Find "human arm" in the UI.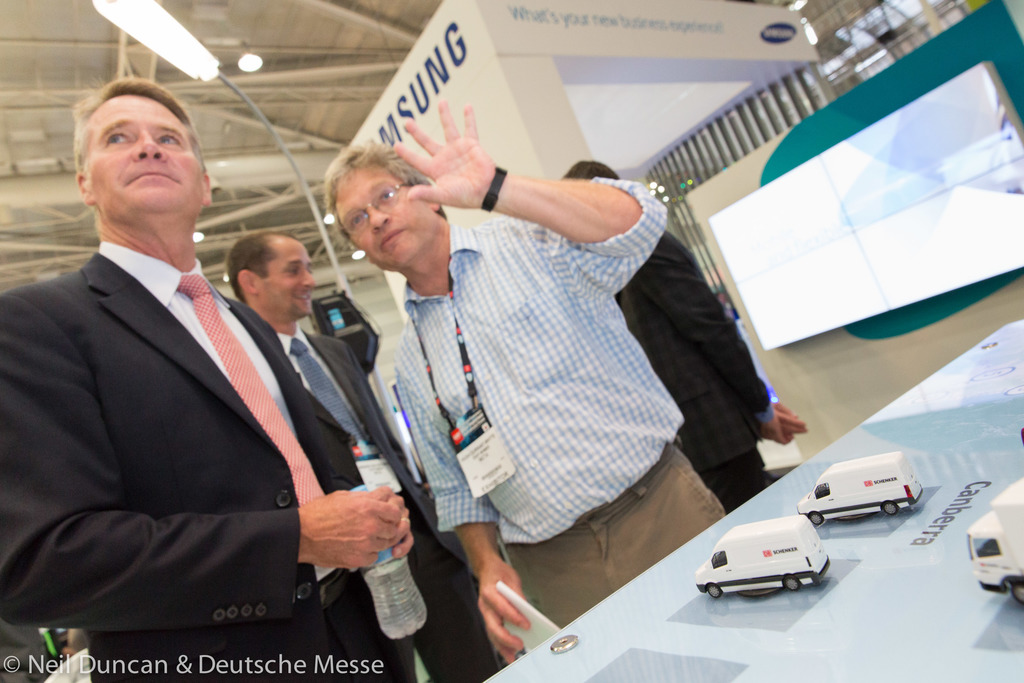
UI element at [x1=0, y1=273, x2=390, y2=644].
